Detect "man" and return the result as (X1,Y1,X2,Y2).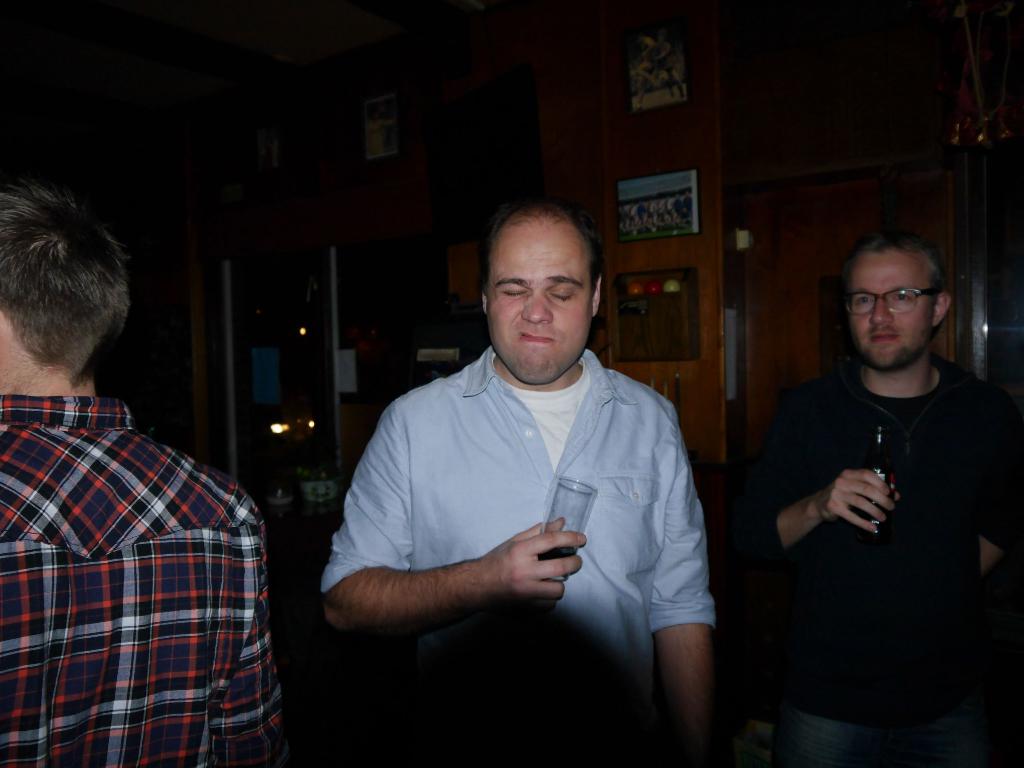
(726,229,1023,767).
